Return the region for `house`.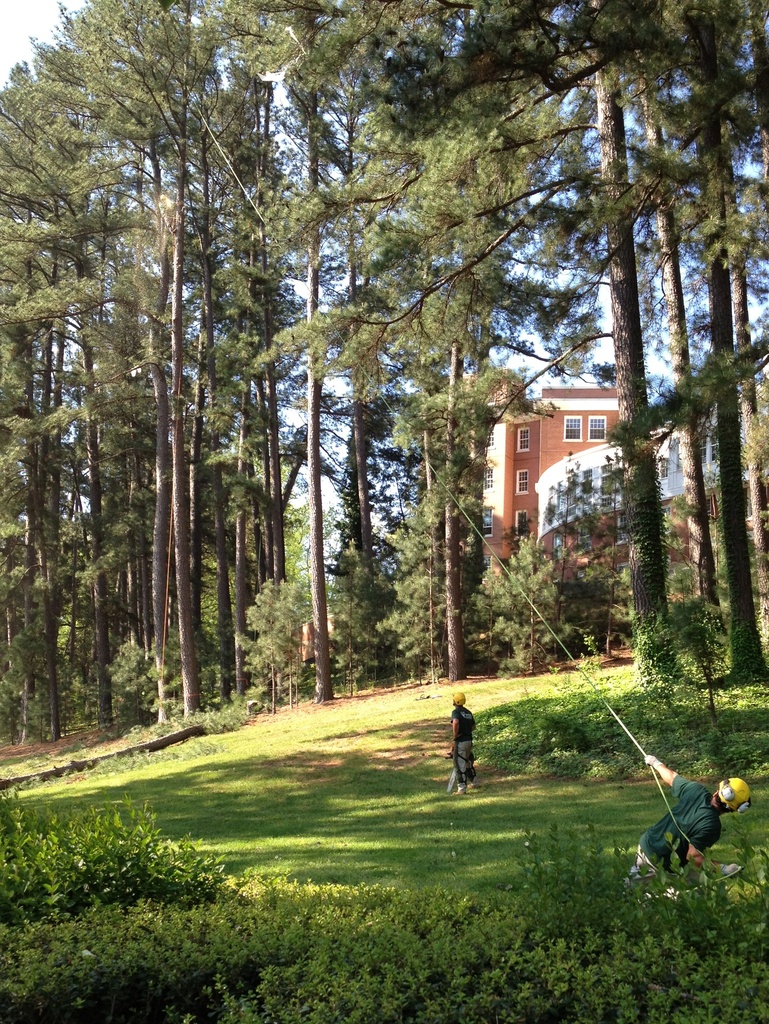
527,446,768,572.
